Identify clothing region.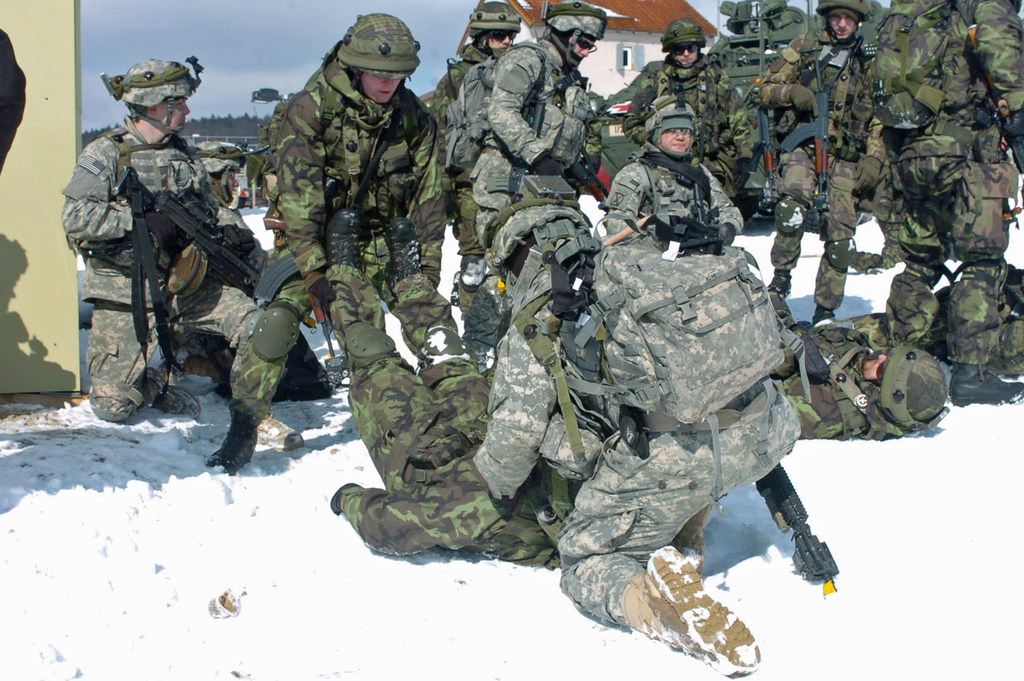
Region: x1=462, y1=32, x2=602, y2=228.
